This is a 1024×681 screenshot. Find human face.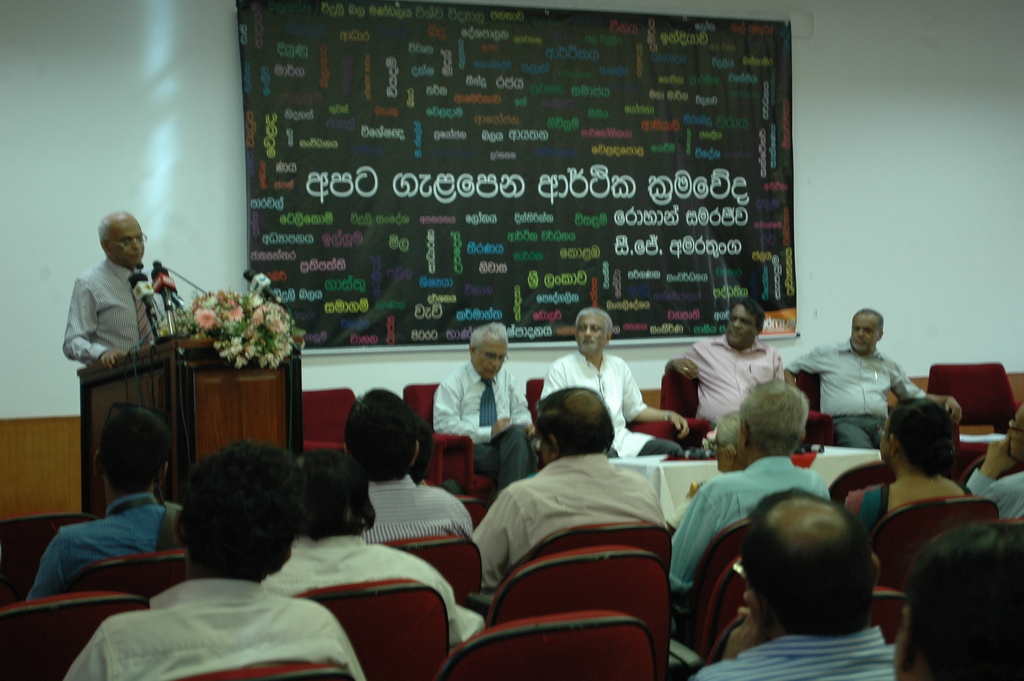
Bounding box: 476,333,511,384.
